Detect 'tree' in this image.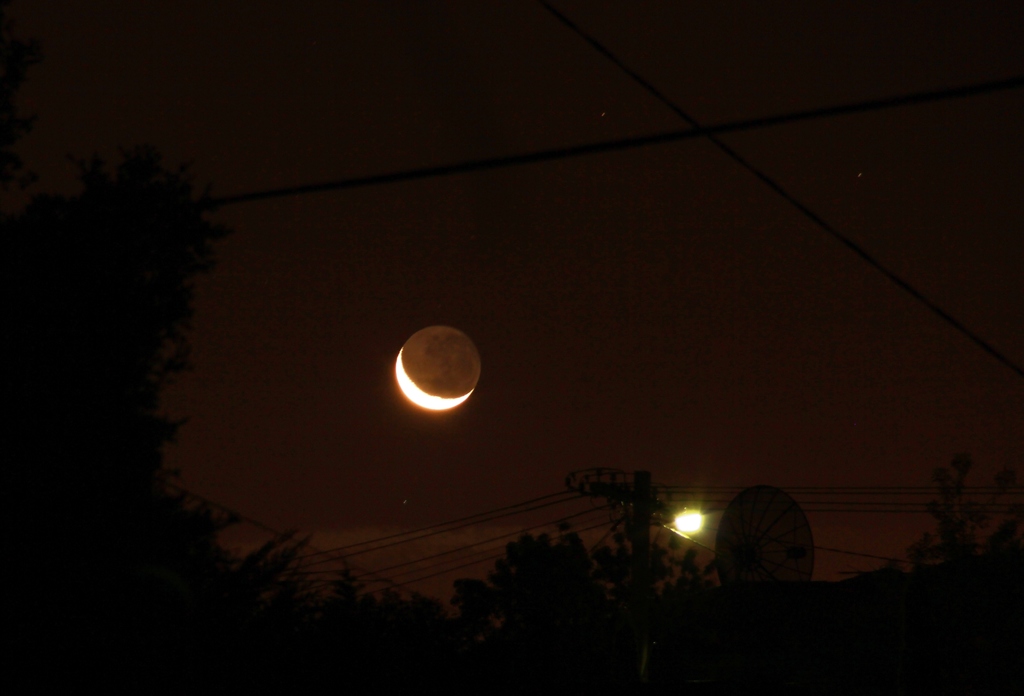
Detection: <box>0,146,326,601</box>.
